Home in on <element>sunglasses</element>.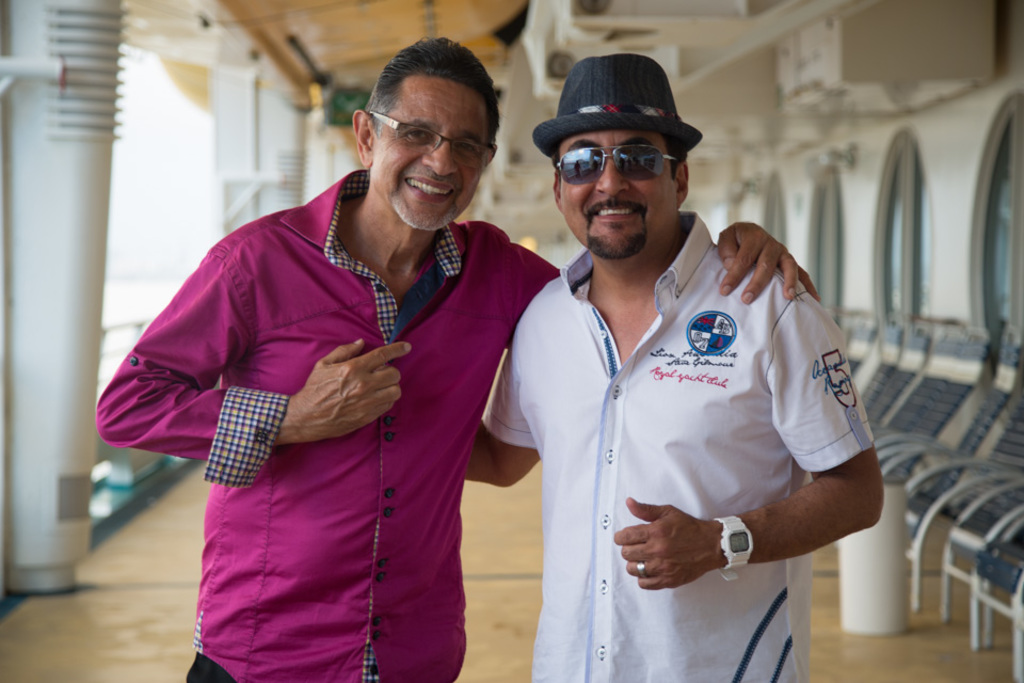
Homed in at (555,145,679,184).
